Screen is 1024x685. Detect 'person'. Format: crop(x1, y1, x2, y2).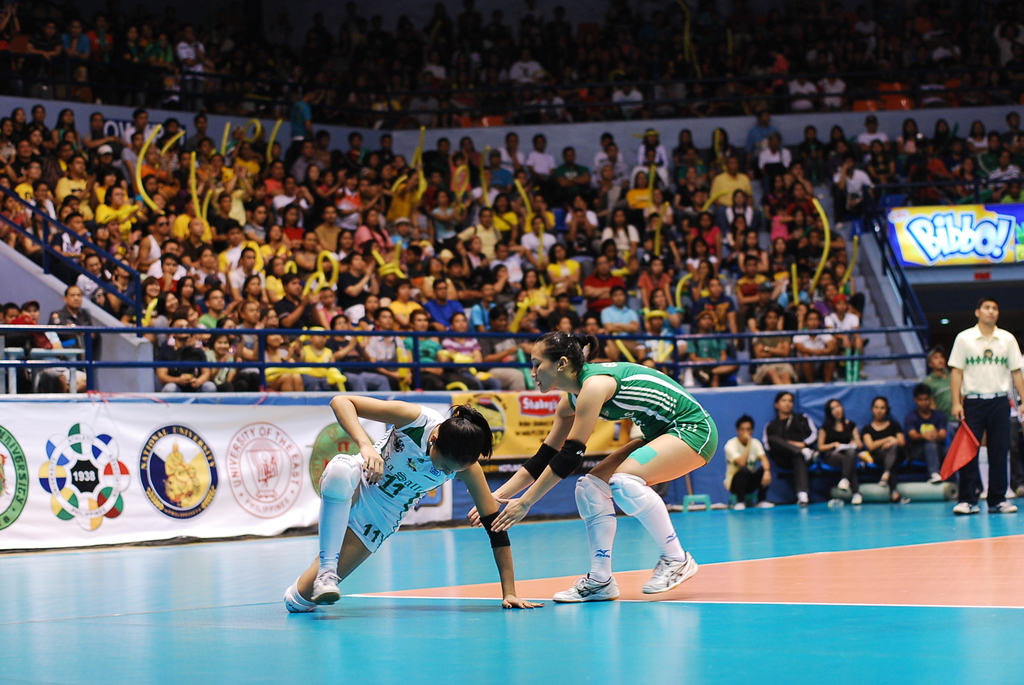
crop(142, 214, 170, 268).
